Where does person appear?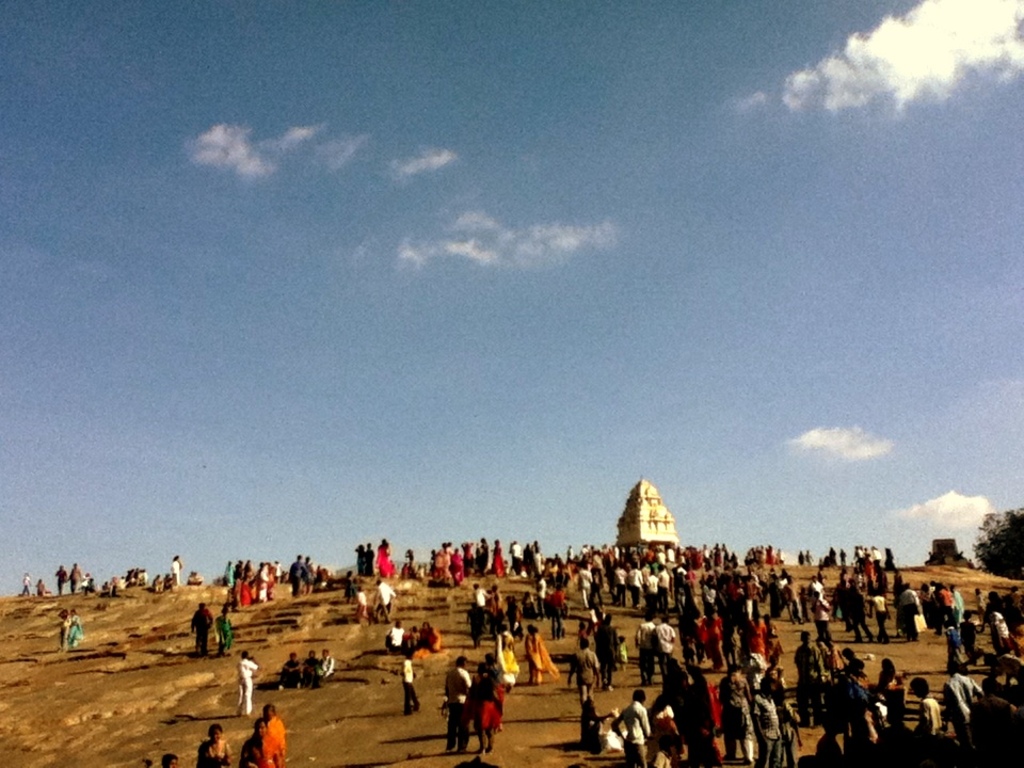
Appears at detection(218, 610, 235, 652).
